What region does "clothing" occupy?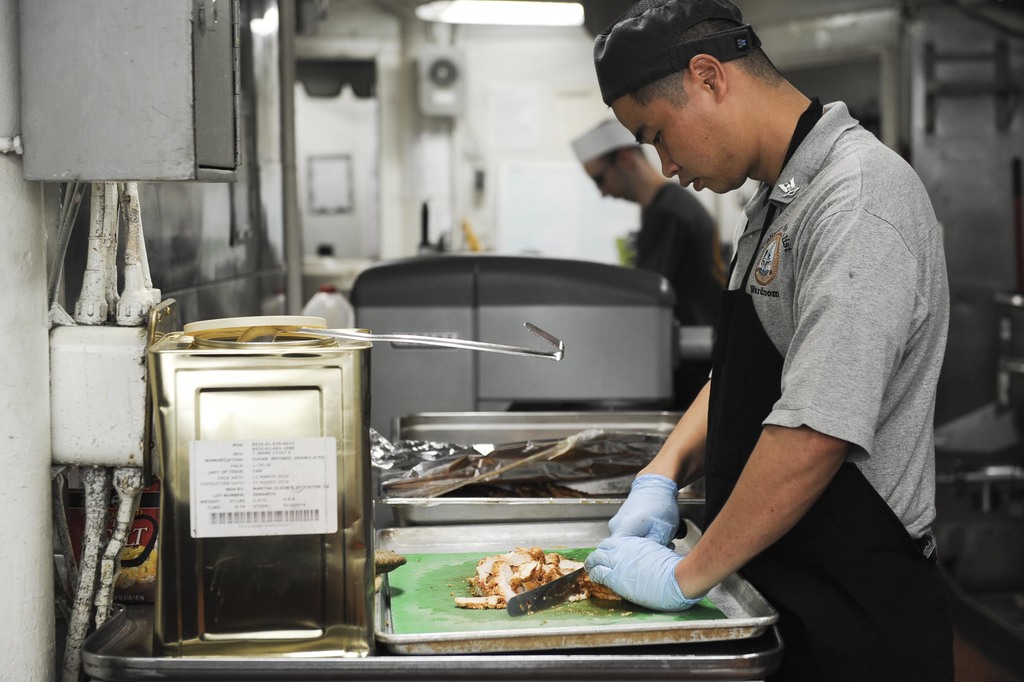
box=[636, 174, 721, 325].
